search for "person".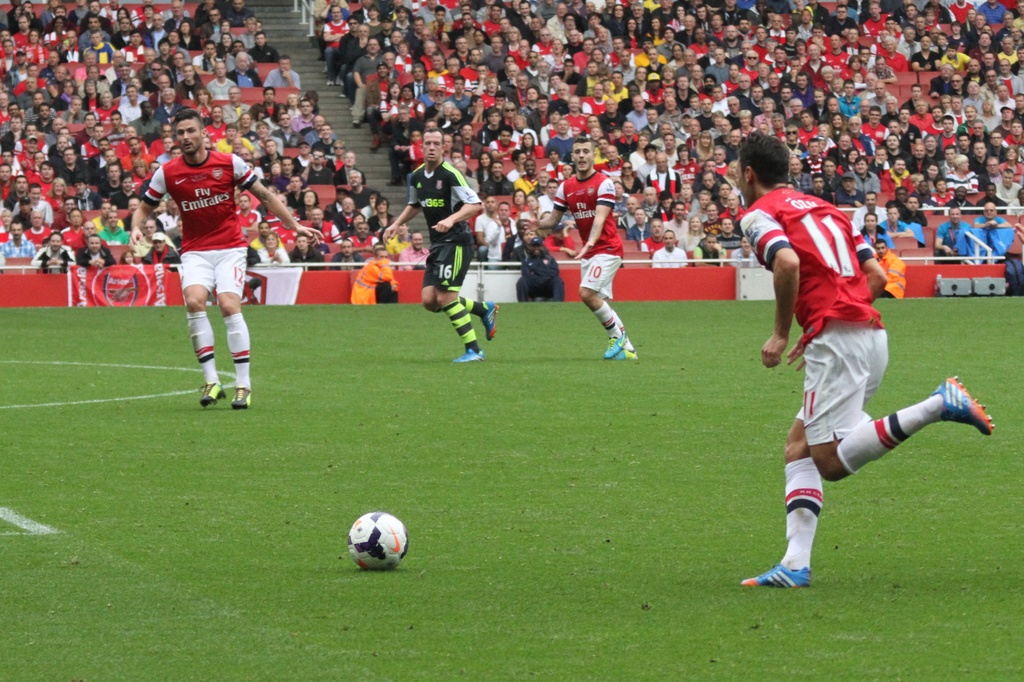
Found at box=[59, 204, 93, 253].
